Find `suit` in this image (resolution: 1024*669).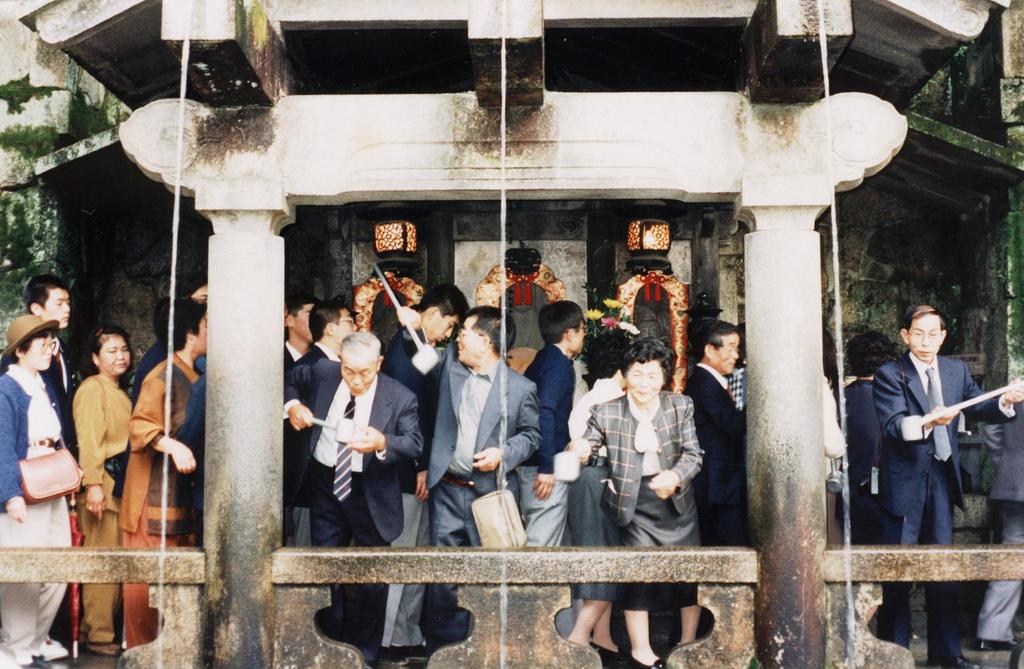
x1=509 y1=339 x2=576 y2=643.
